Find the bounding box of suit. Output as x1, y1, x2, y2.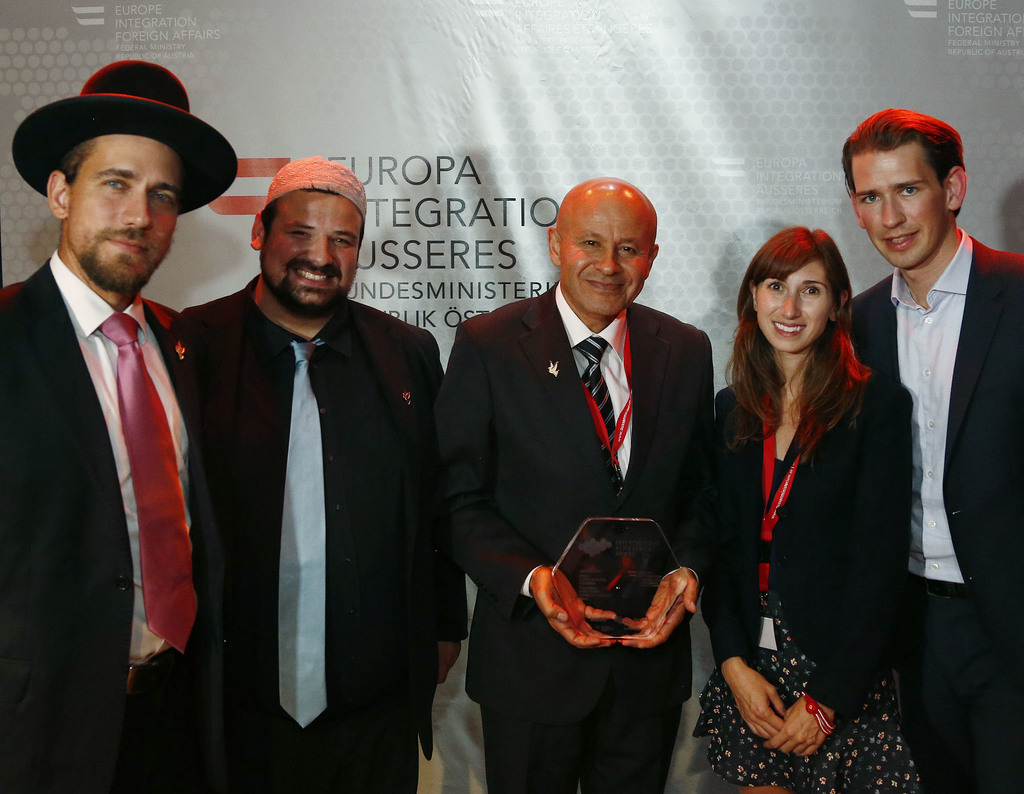
1, 260, 228, 793.
